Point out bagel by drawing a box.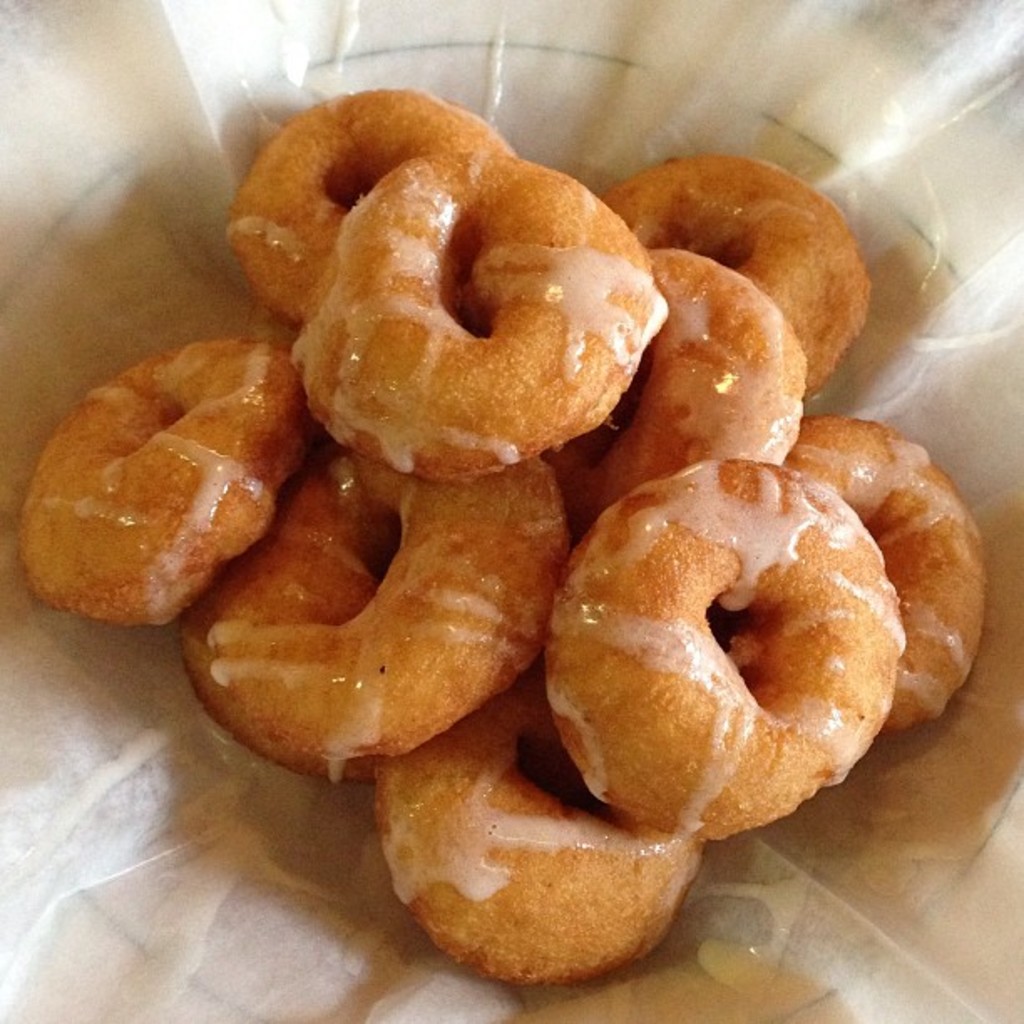
region(540, 465, 902, 838).
